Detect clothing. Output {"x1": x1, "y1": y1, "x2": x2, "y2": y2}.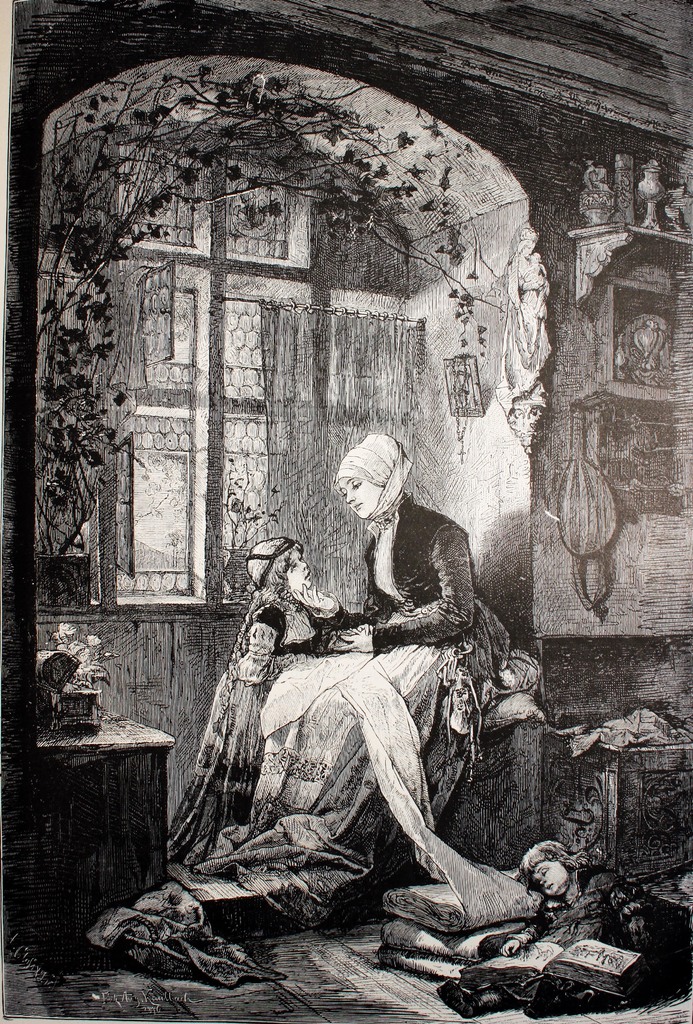
{"x1": 252, "y1": 492, "x2": 507, "y2": 910}.
